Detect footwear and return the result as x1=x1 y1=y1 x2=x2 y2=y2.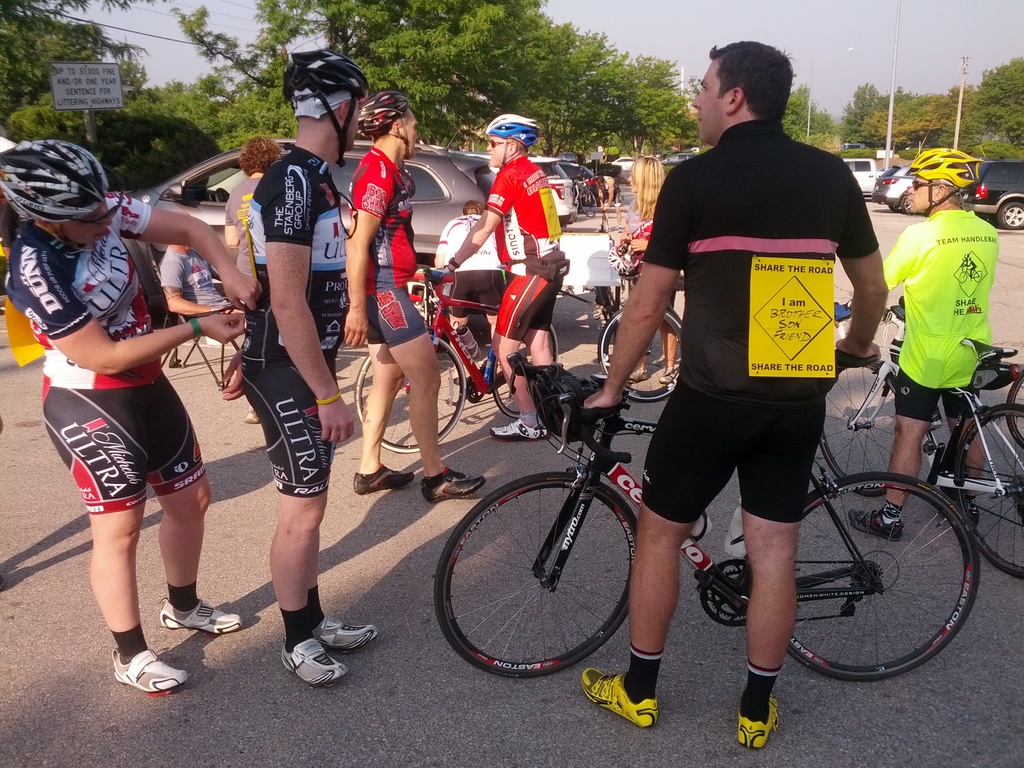
x1=417 y1=463 x2=490 y2=505.
